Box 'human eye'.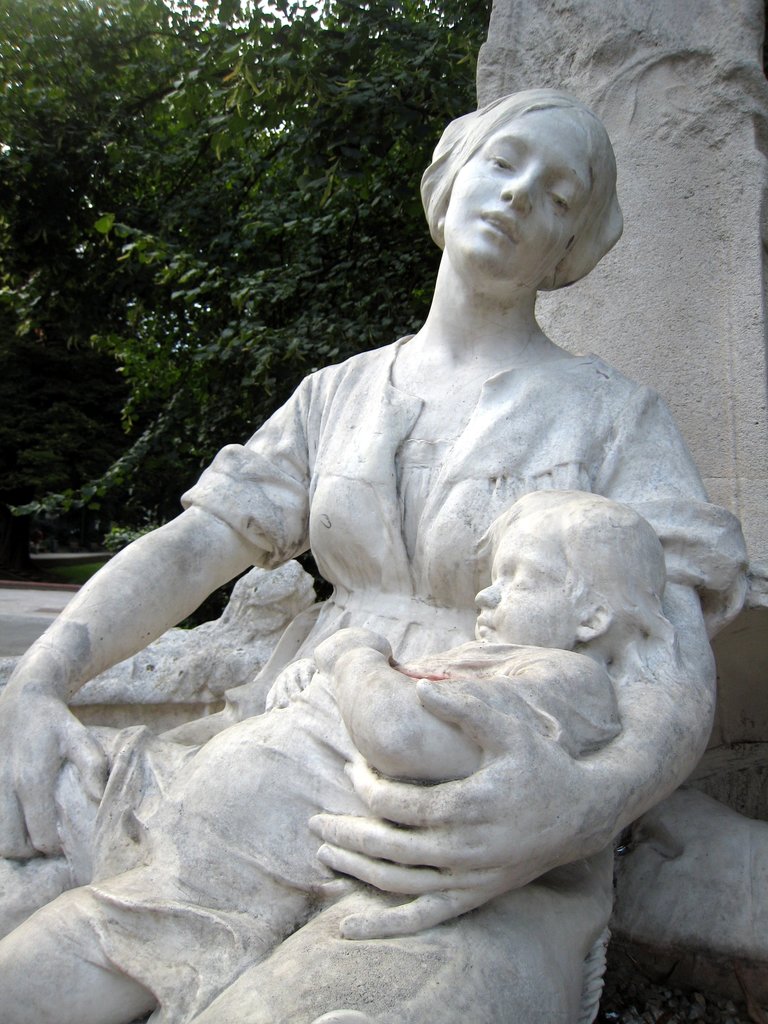
BBox(484, 151, 518, 173).
